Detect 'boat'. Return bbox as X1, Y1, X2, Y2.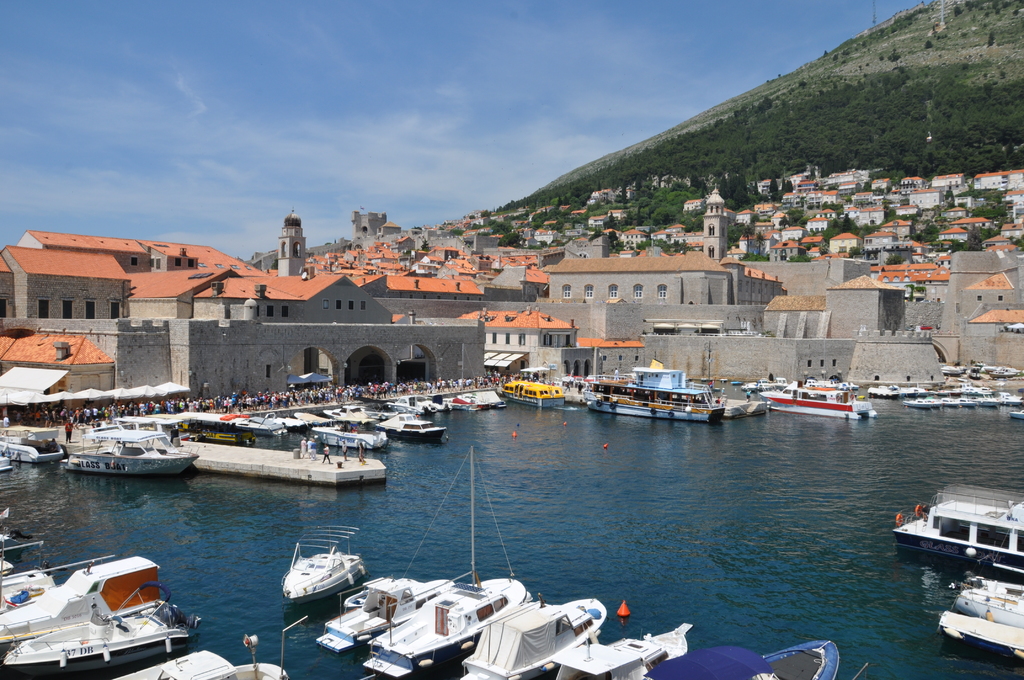
929, 570, 1023, 656.
